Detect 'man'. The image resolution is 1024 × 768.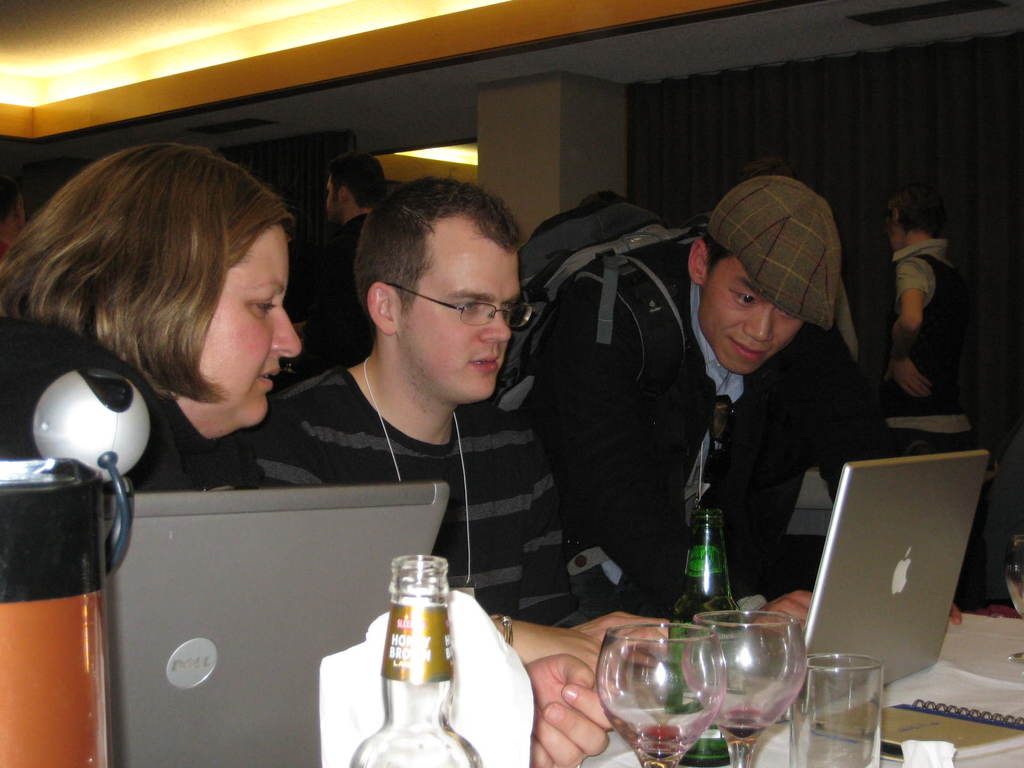
region(292, 148, 390, 381).
